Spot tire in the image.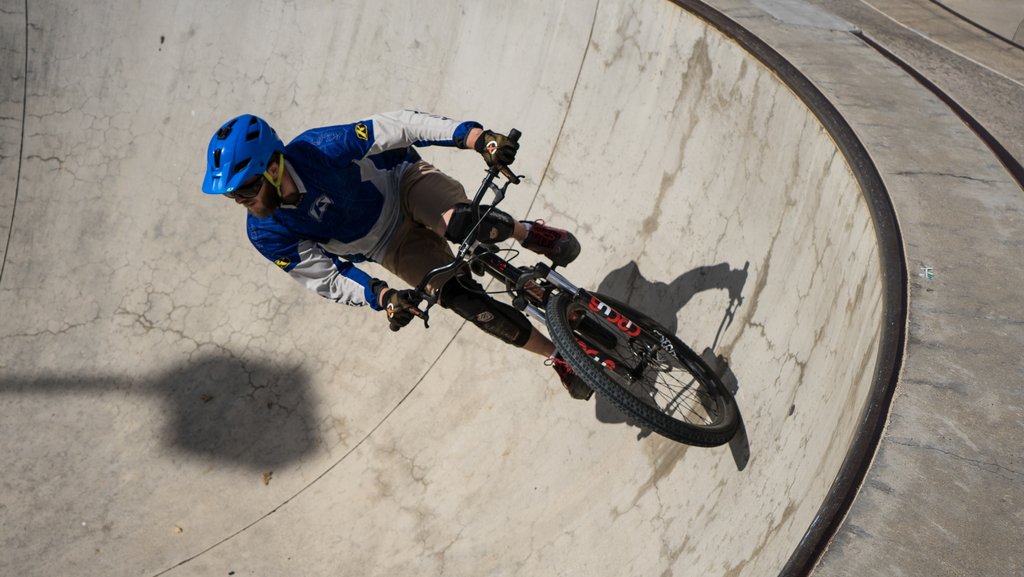
tire found at x1=547 y1=291 x2=743 y2=447.
